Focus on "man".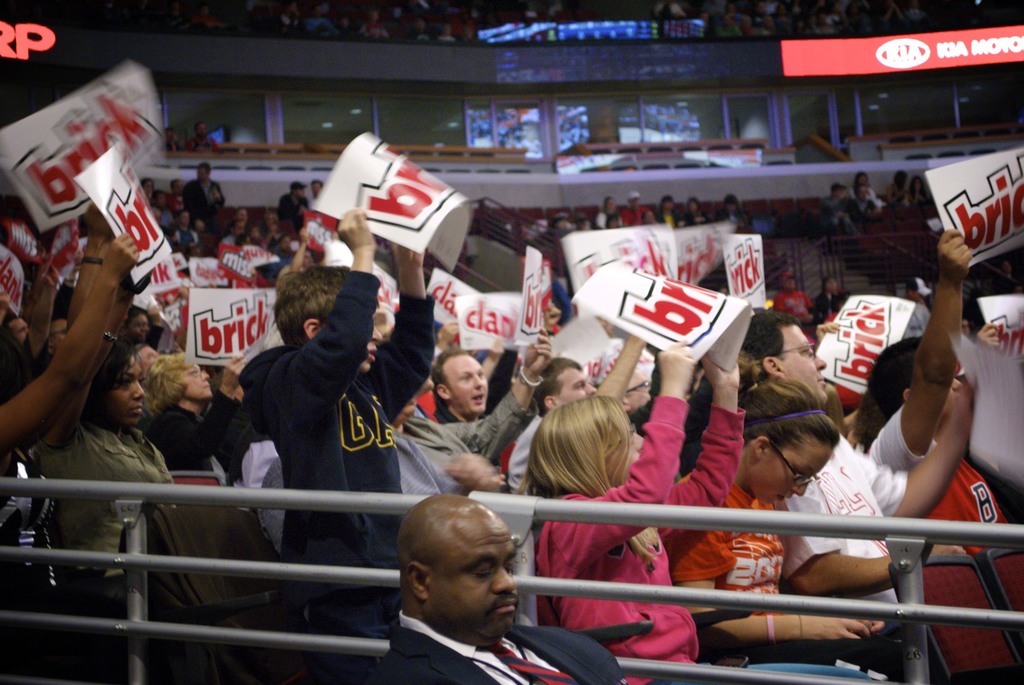
Focused at detection(189, 116, 225, 159).
